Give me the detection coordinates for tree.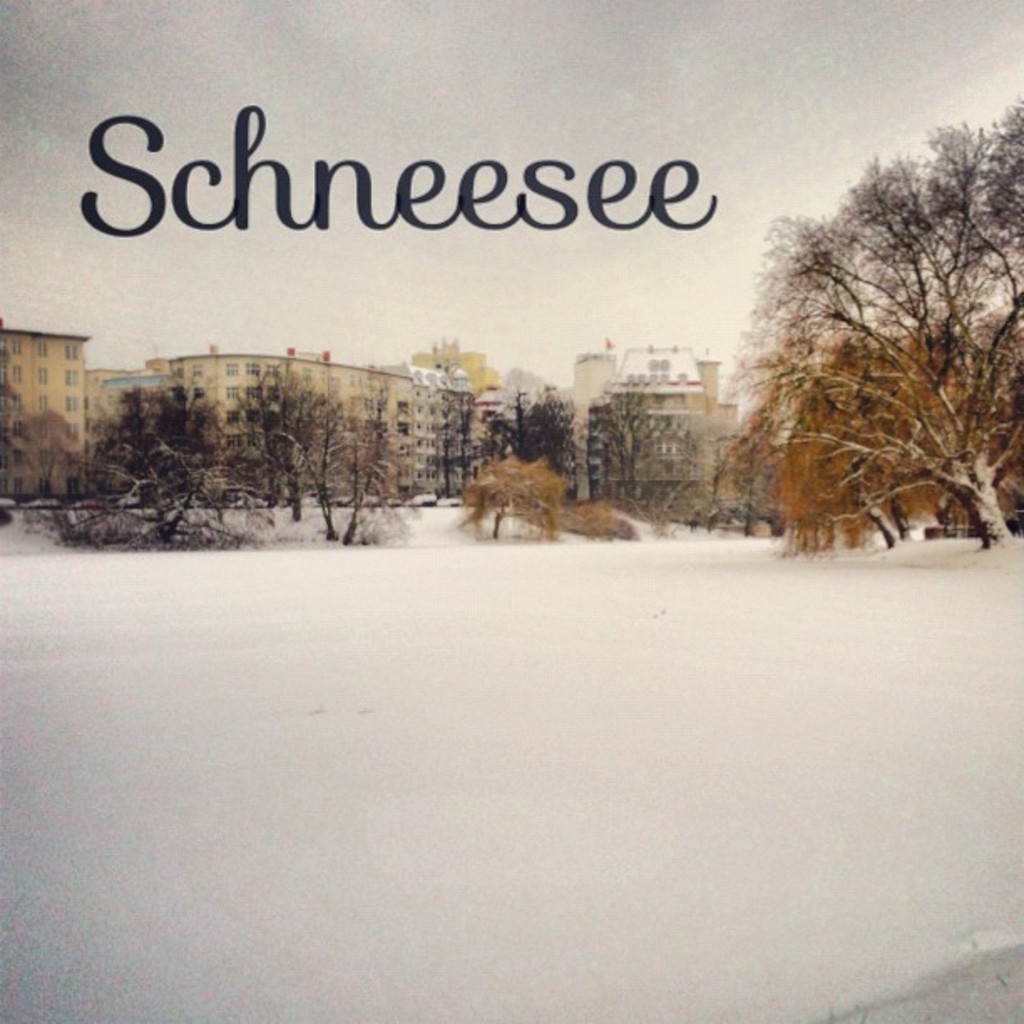
[x1=228, y1=358, x2=345, y2=520].
